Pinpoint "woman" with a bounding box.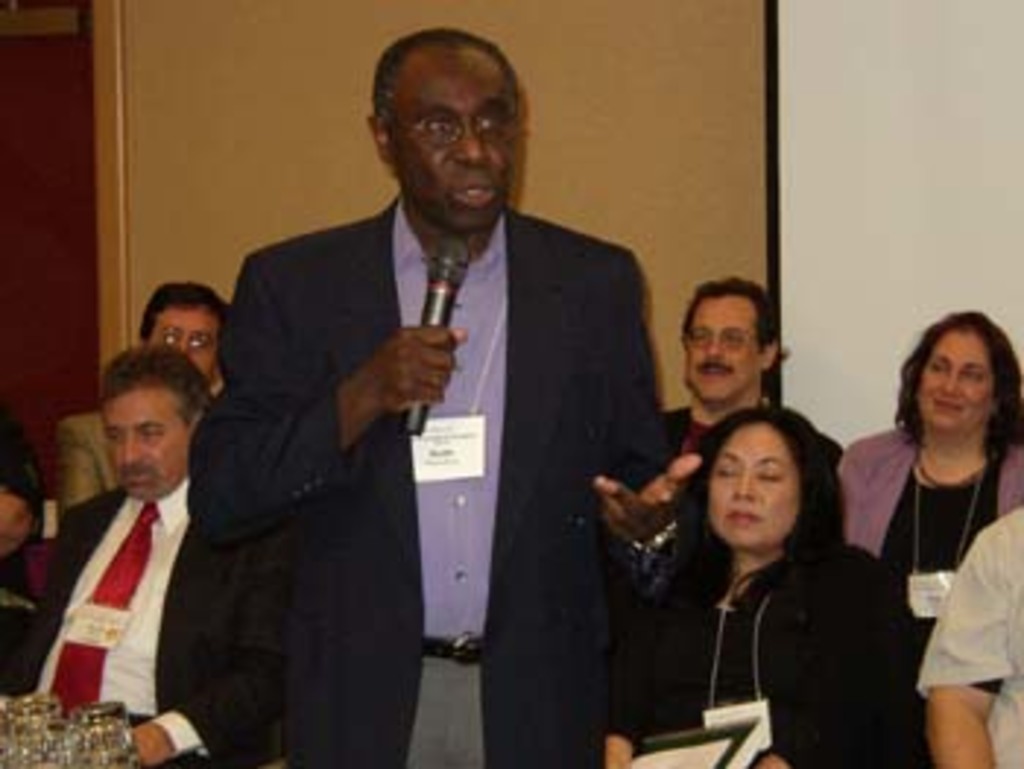
left=64, top=275, right=228, bottom=503.
